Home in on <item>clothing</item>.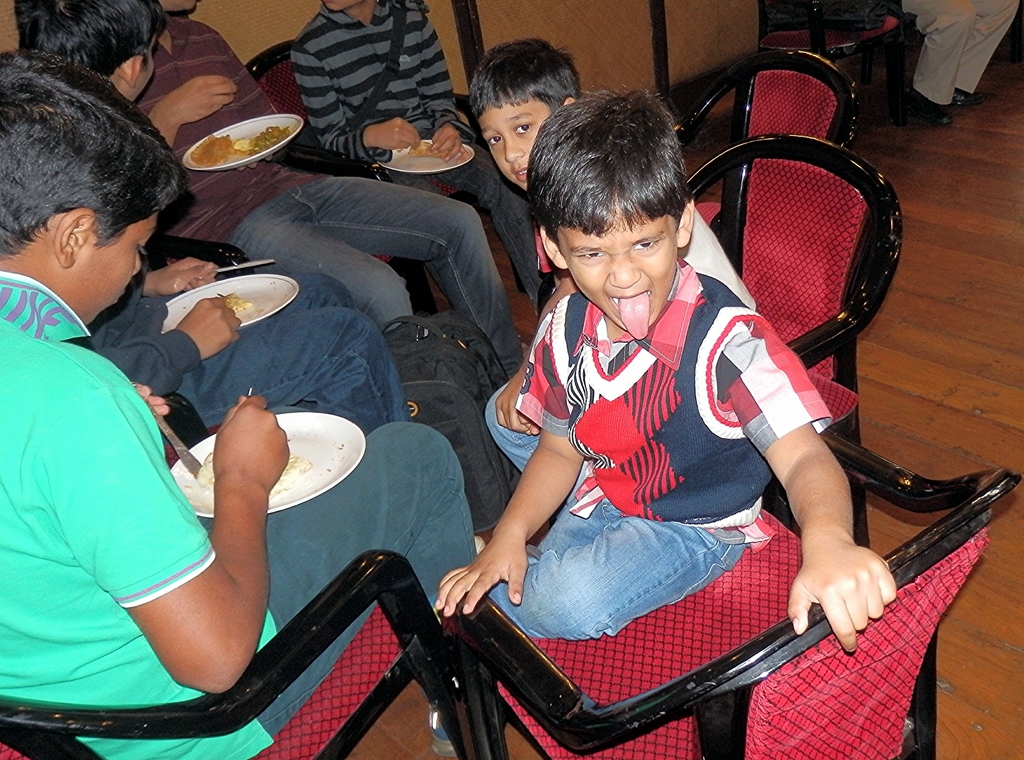
Homed in at [130, 12, 526, 389].
